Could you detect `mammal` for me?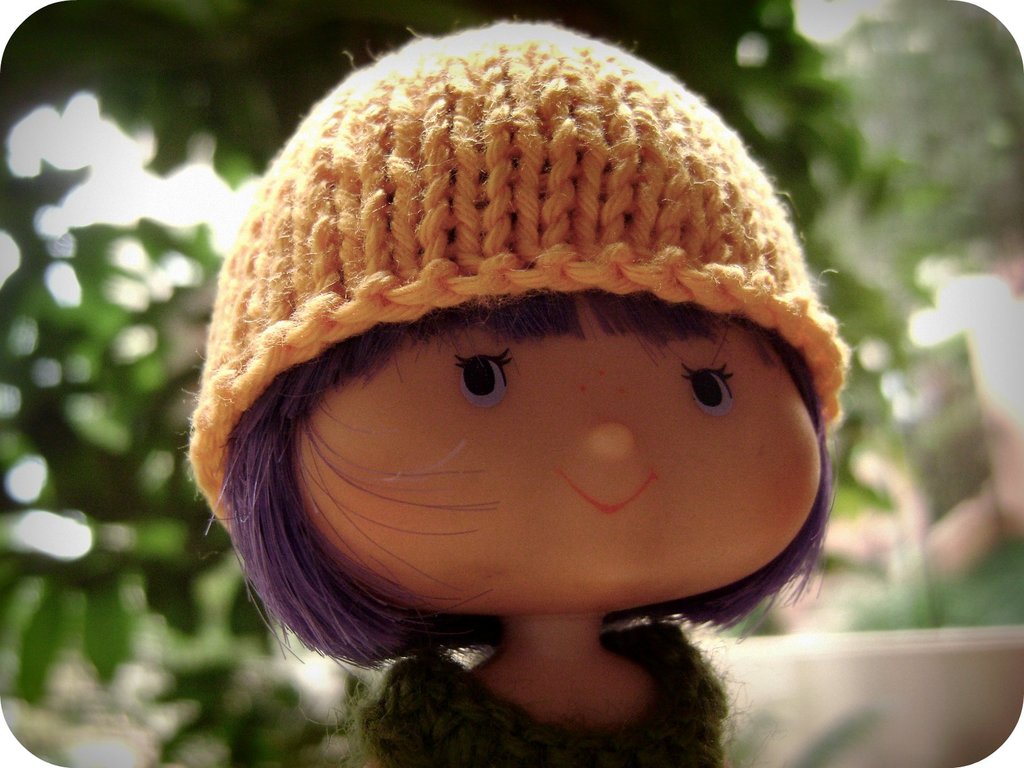
Detection result: crop(180, 98, 830, 676).
